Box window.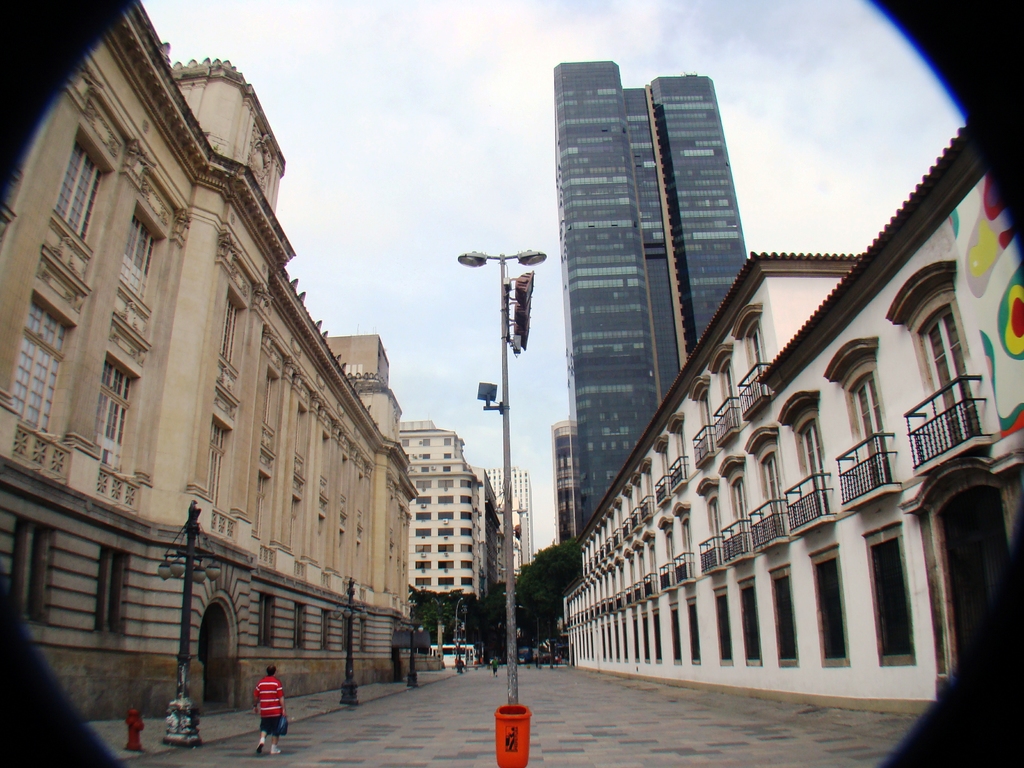
705:488:723:556.
